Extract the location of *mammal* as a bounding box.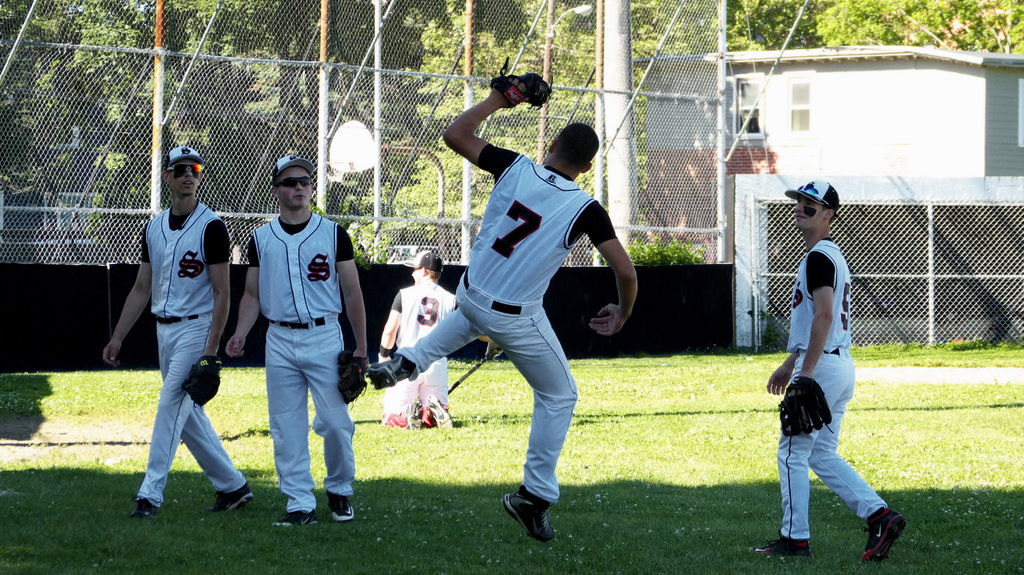
[x1=767, y1=177, x2=908, y2=557].
